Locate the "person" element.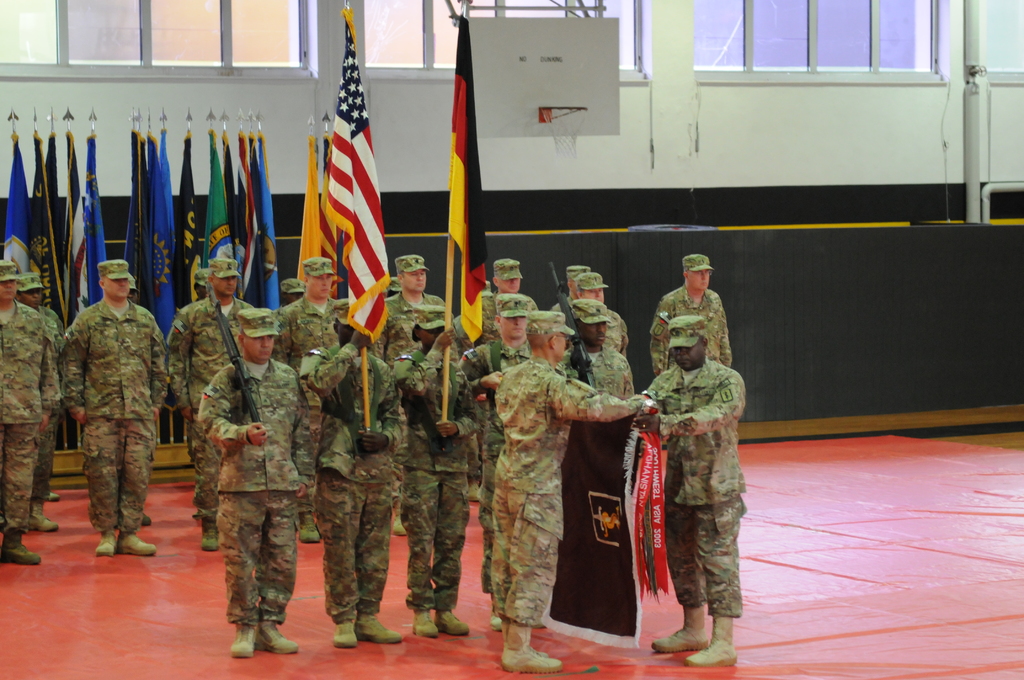
Element bbox: box=[65, 259, 168, 560].
